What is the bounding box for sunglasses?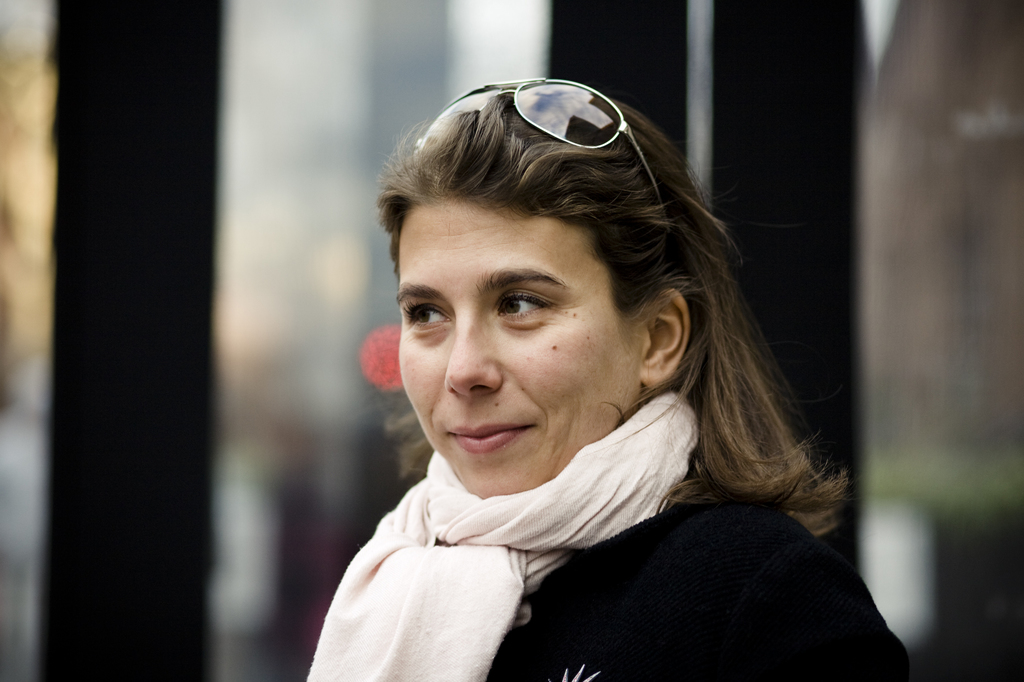
[412, 78, 668, 229].
